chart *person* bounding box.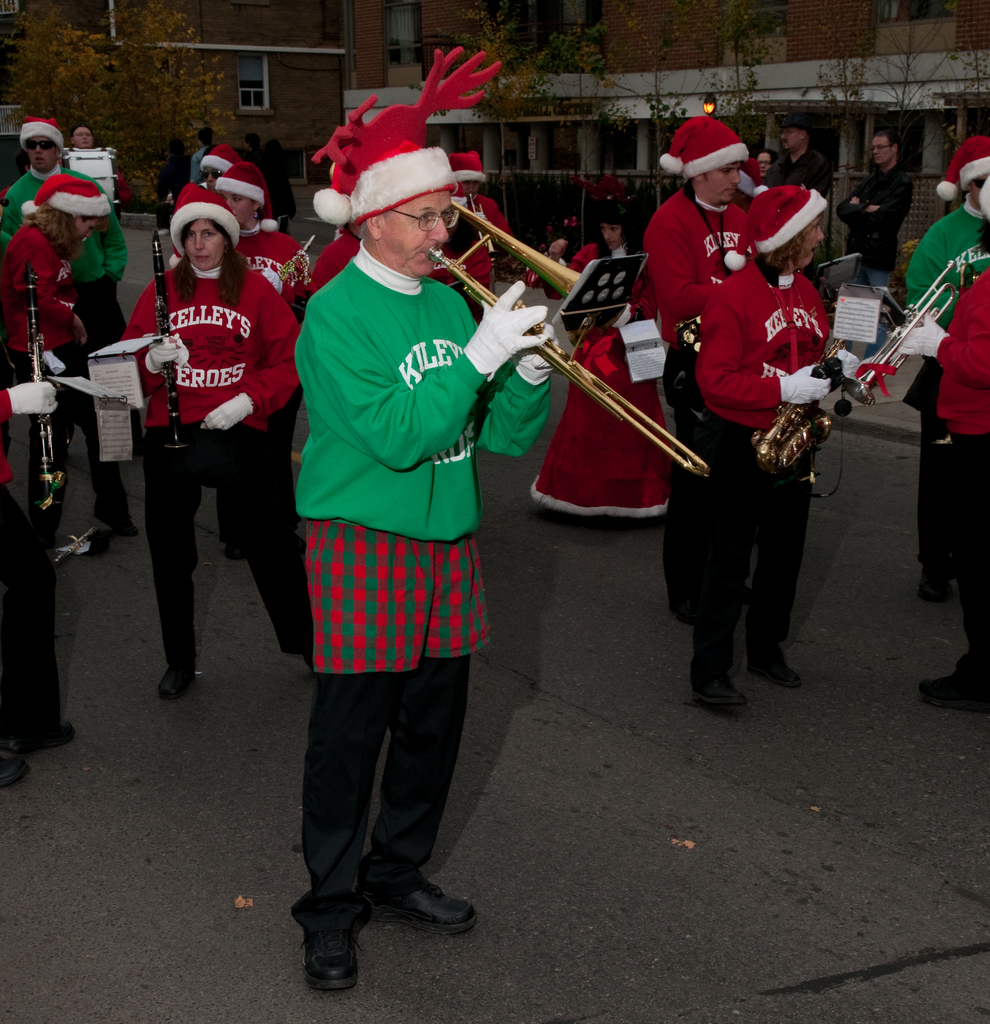
Charted: <bbox>697, 166, 870, 725</bbox>.
